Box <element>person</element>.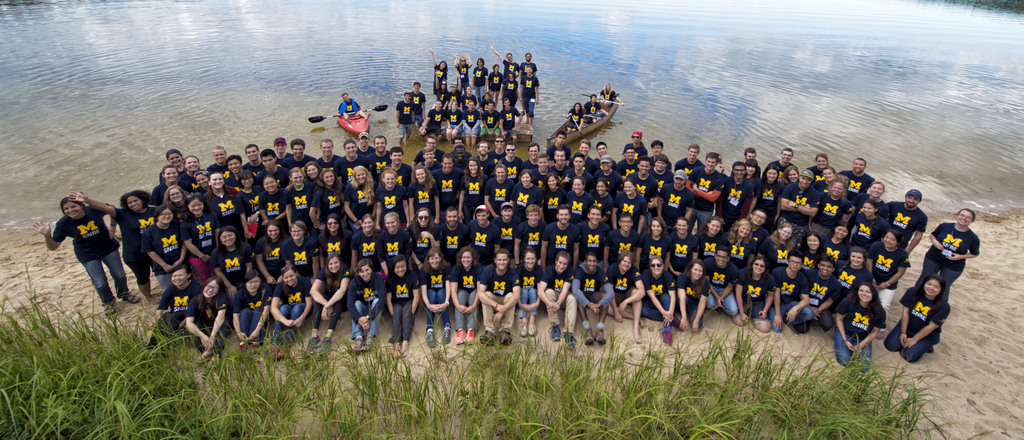
[388,86,417,145].
